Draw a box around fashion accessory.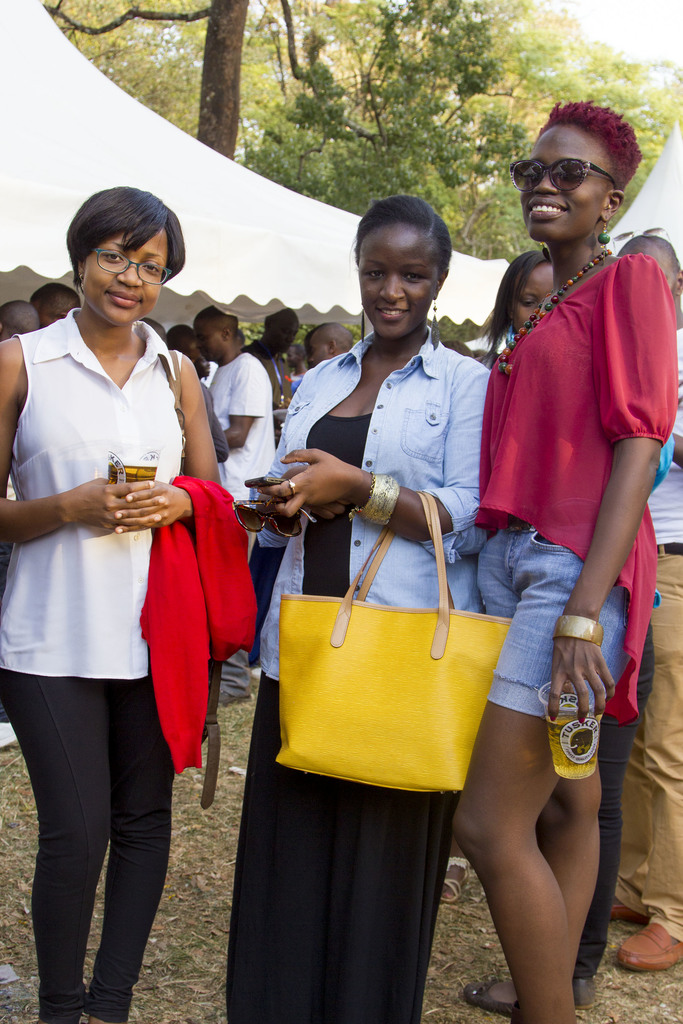
217, 692, 251, 705.
